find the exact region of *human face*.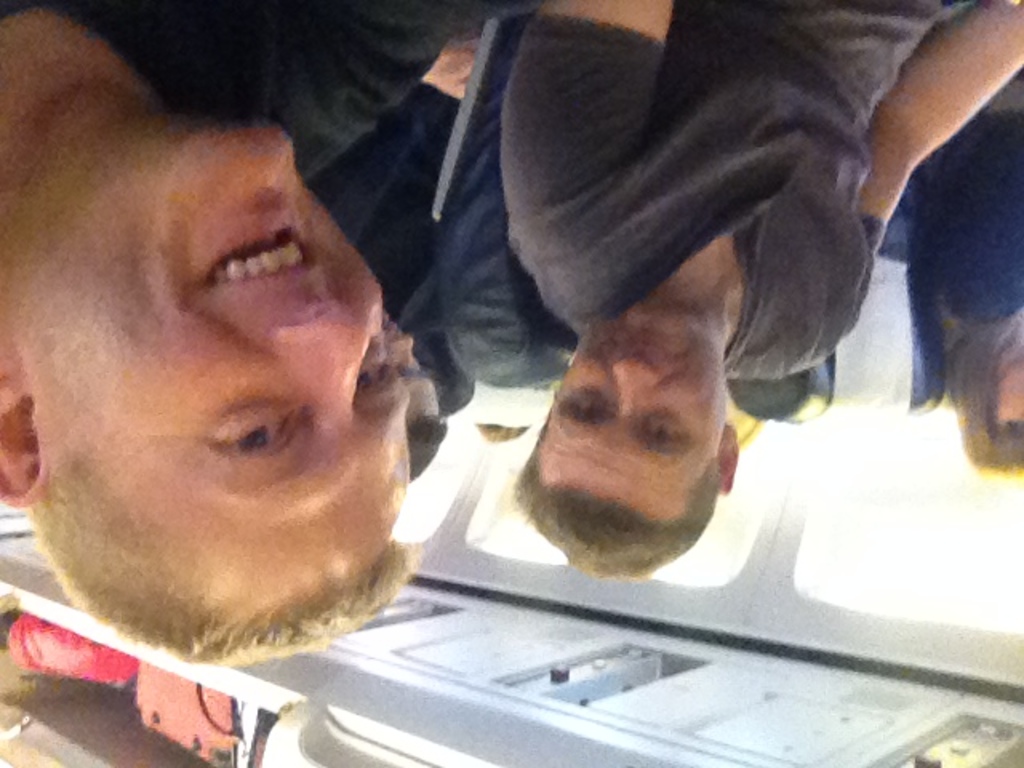
Exact region: 42,128,408,605.
